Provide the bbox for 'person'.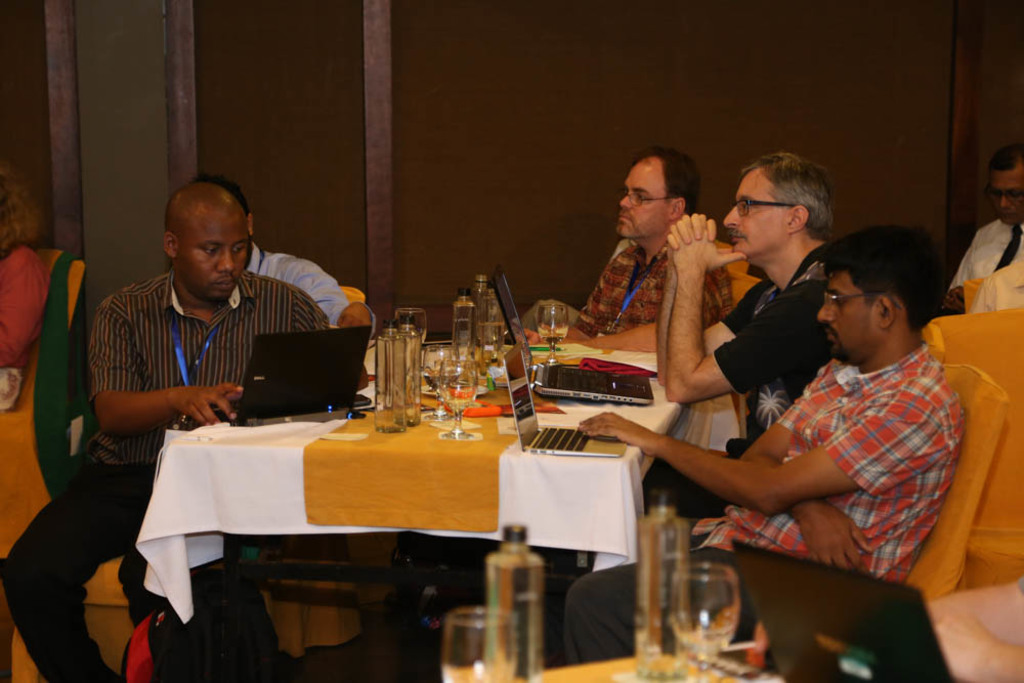
rect(0, 168, 47, 413).
